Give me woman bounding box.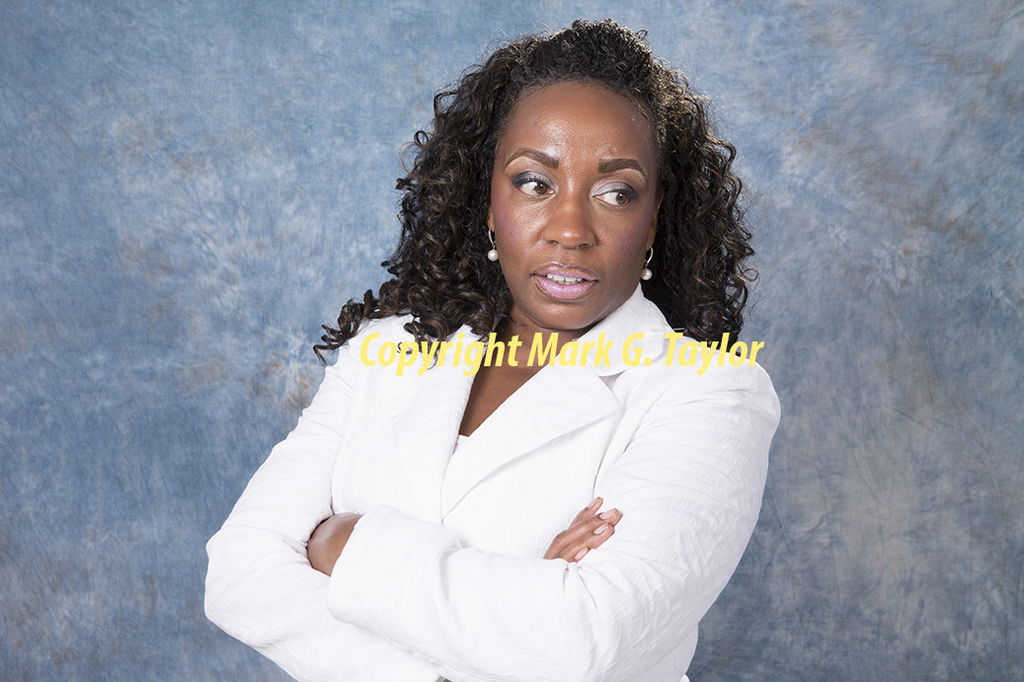
detection(196, 6, 791, 681).
